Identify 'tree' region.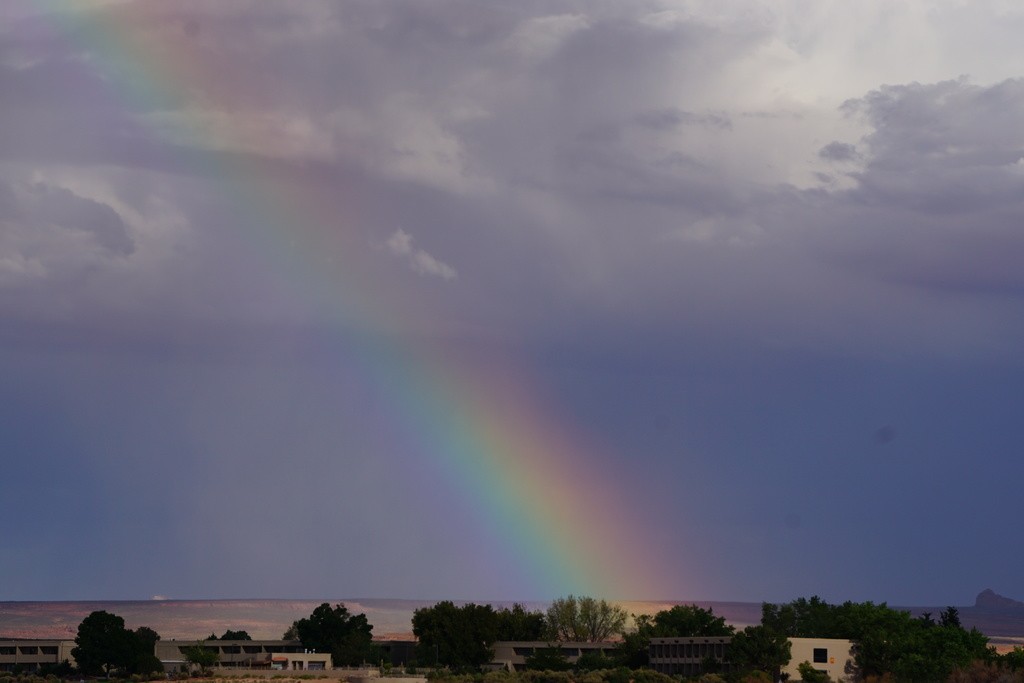
Region: [731,596,997,682].
